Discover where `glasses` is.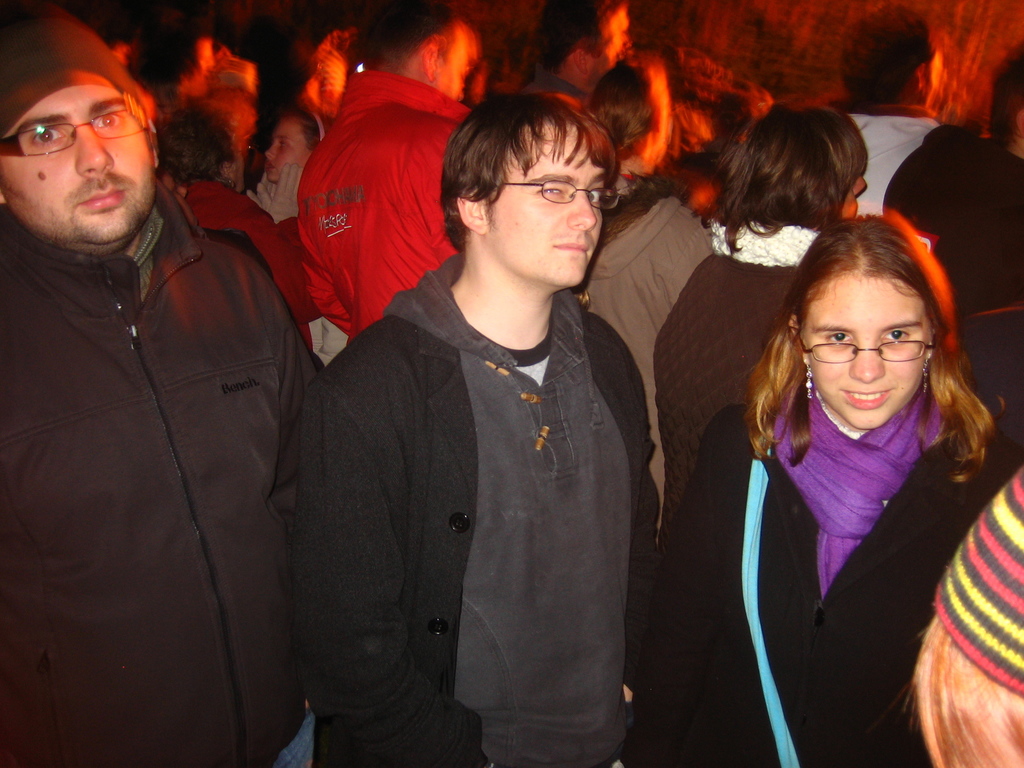
Discovered at l=800, t=322, r=952, b=381.
